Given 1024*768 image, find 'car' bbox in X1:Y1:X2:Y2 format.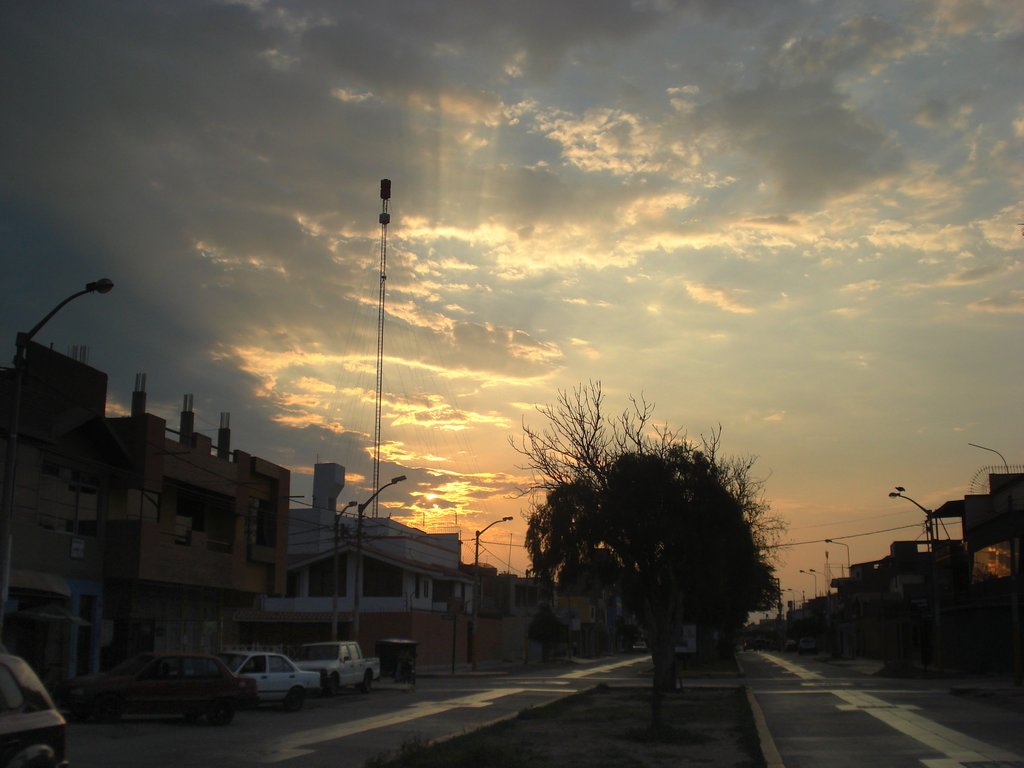
57:650:253:724.
